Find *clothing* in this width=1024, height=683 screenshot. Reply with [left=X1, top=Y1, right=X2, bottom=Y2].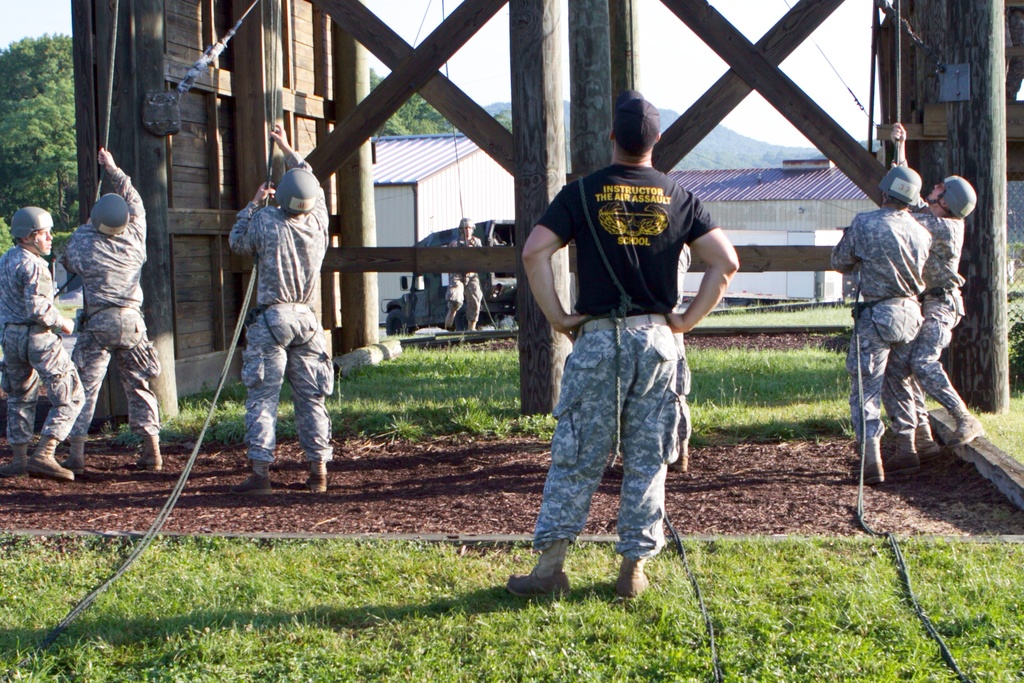
[left=532, top=311, right=696, bottom=561].
